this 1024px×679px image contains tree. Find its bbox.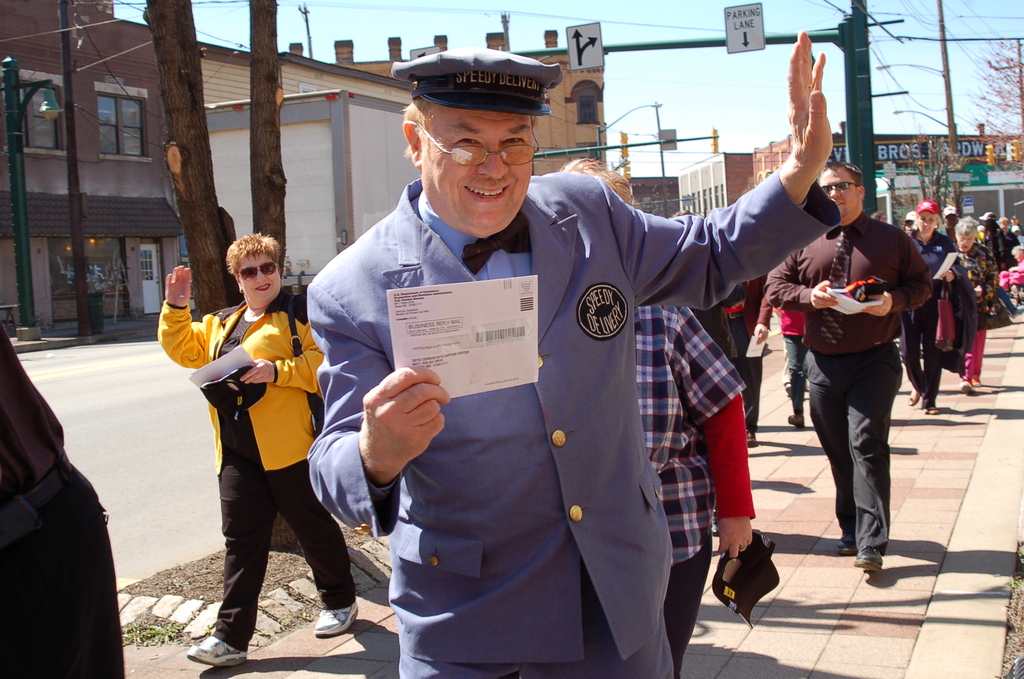
<box>138,0,284,320</box>.
